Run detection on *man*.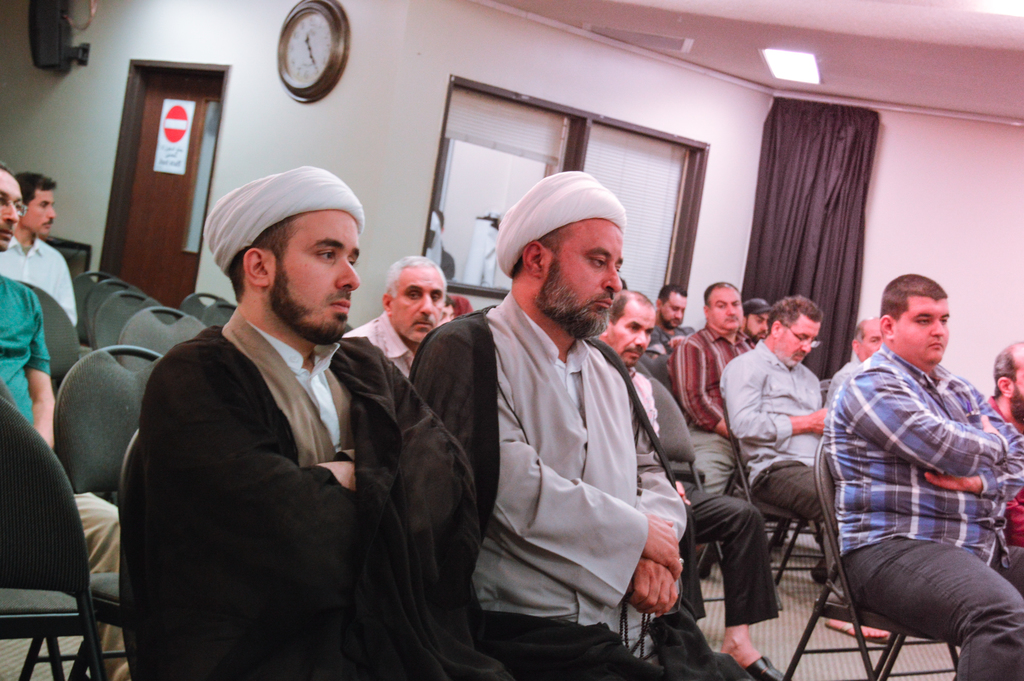
Result: <region>343, 252, 447, 377</region>.
